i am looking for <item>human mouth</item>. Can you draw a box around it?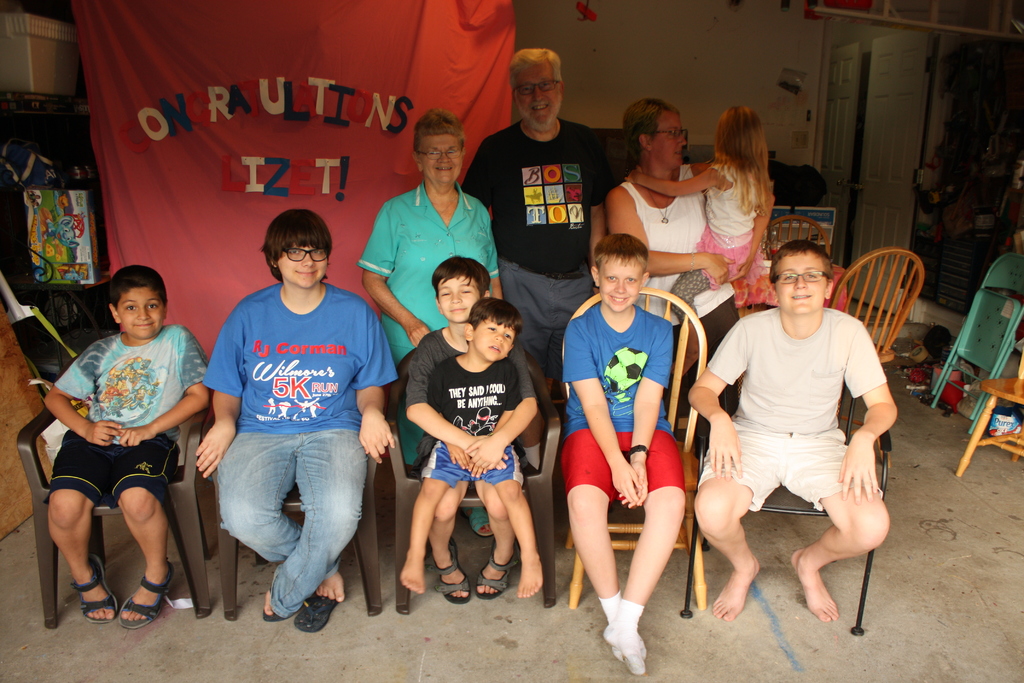
Sure, the bounding box is left=491, top=348, right=499, bottom=353.
